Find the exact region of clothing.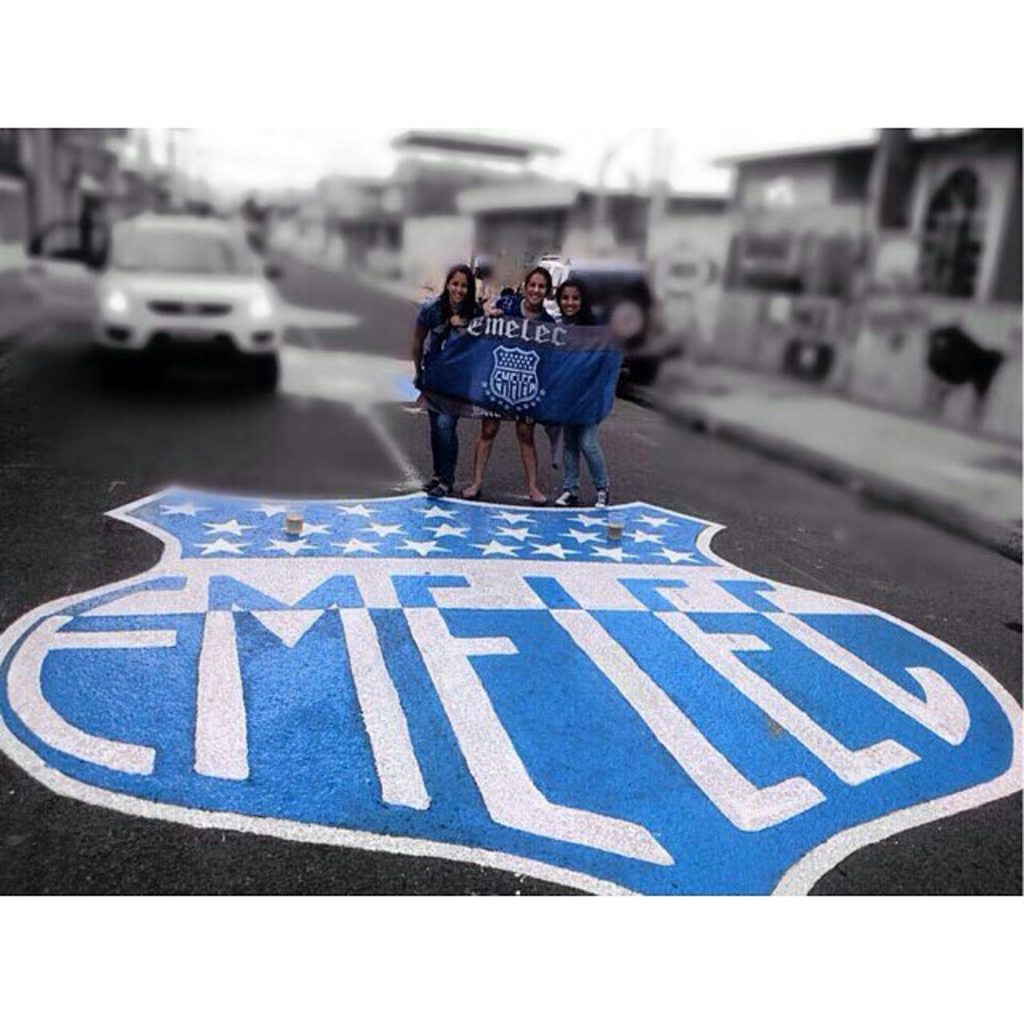
Exact region: (x1=427, y1=272, x2=477, y2=493).
